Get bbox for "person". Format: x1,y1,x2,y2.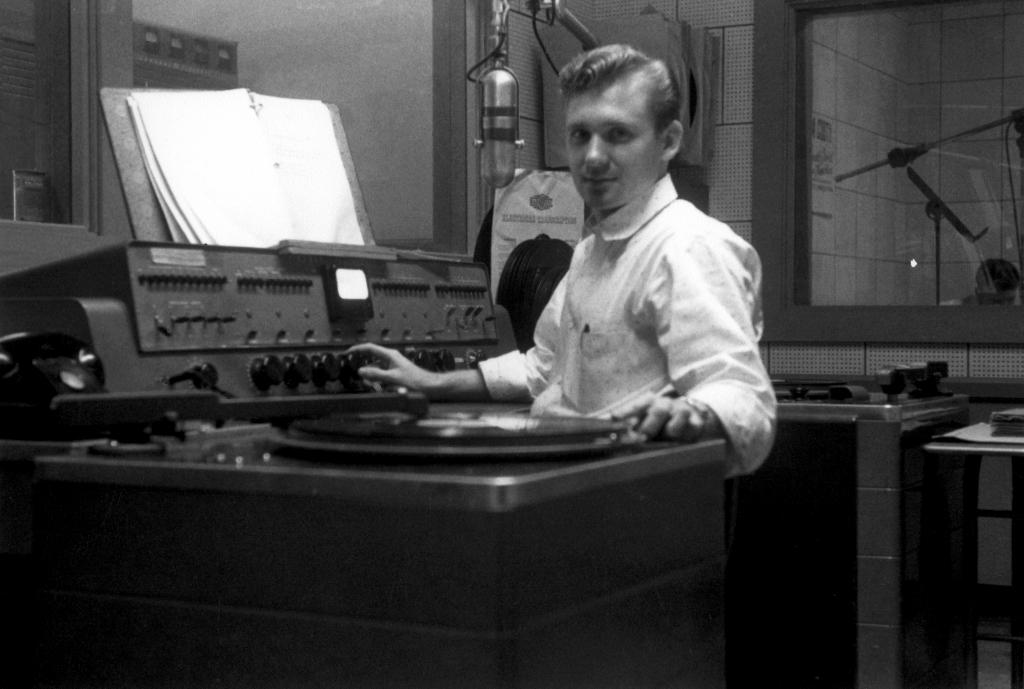
355,44,796,478.
